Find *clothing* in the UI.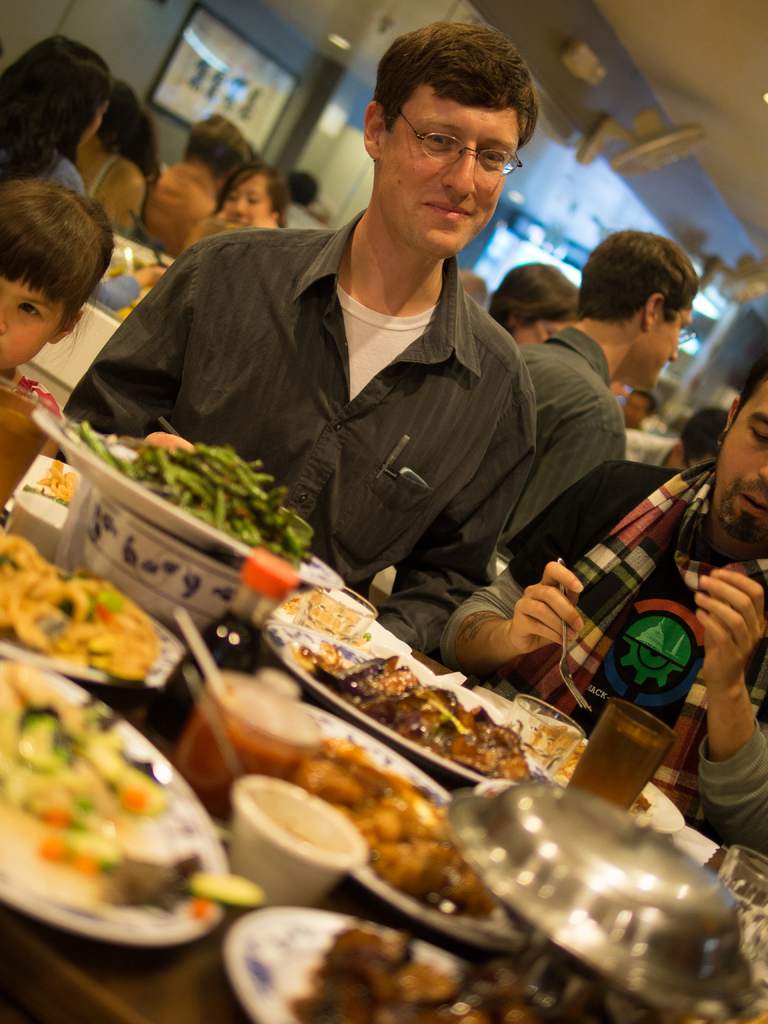
UI element at <region>0, 151, 83, 196</region>.
